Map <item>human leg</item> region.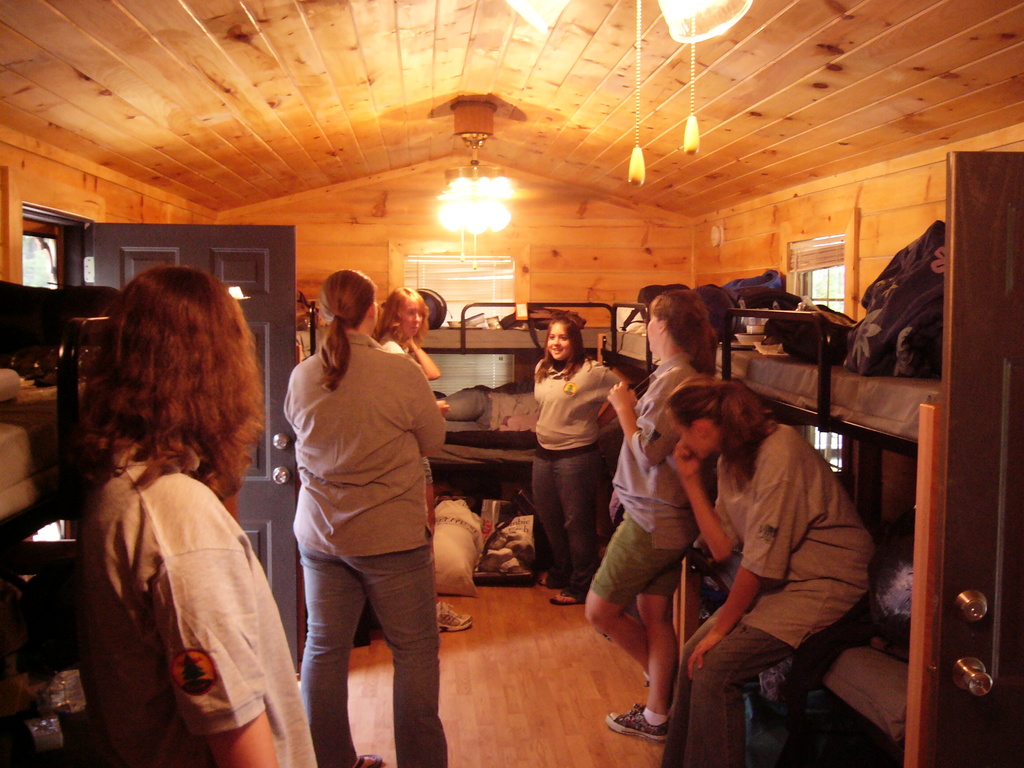
Mapped to [left=608, top=541, right=679, bottom=732].
